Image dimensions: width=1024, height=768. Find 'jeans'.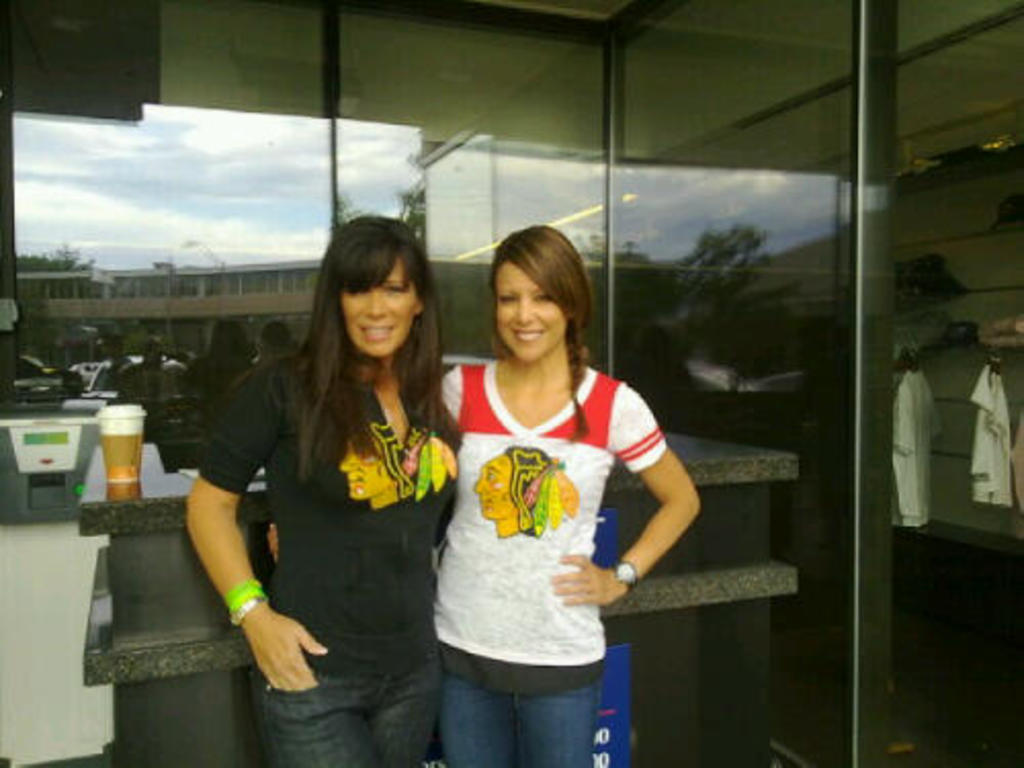
rect(250, 666, 440, 766).
